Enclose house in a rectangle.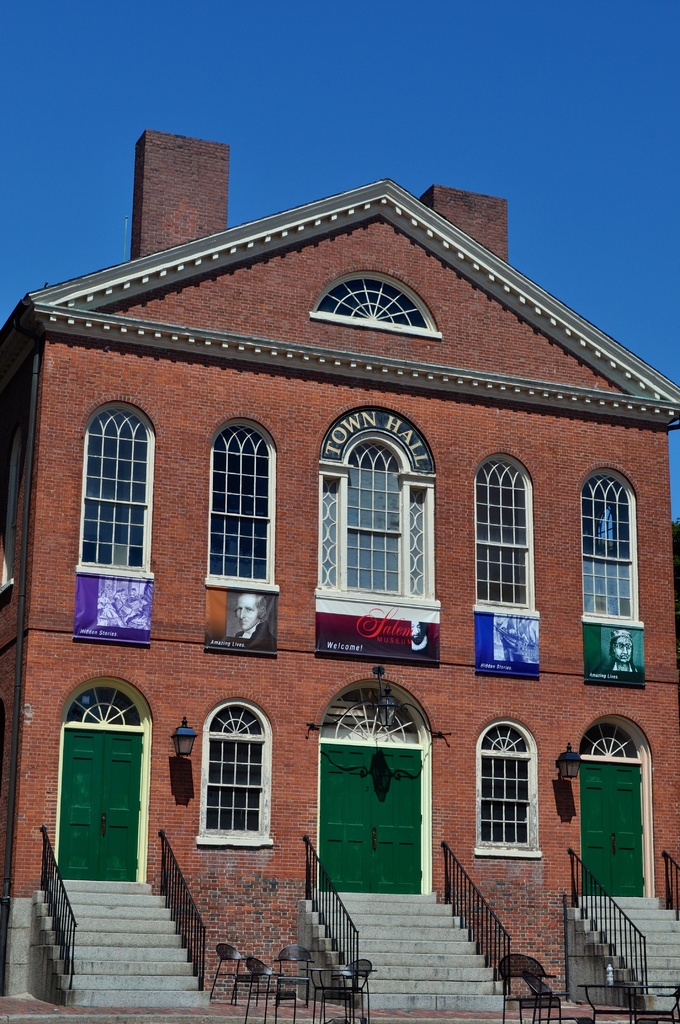
detection(0, 128, 679, 1023).
